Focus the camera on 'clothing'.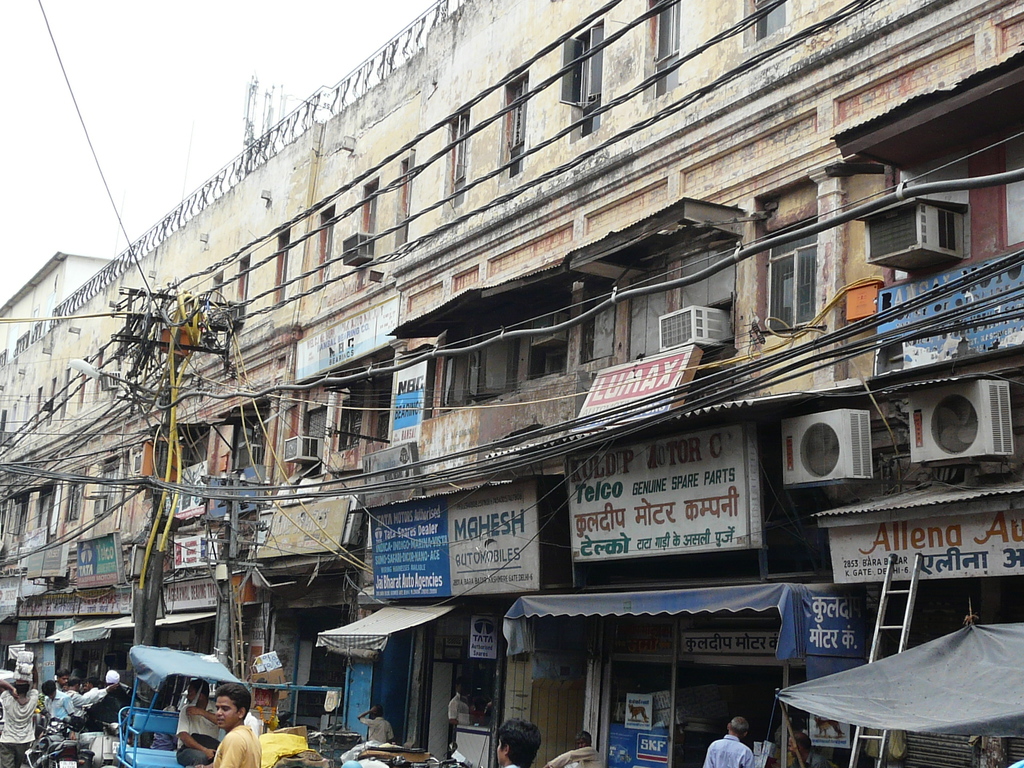
Focus region: x1=508 y1=762 x2=522 y2=767.
